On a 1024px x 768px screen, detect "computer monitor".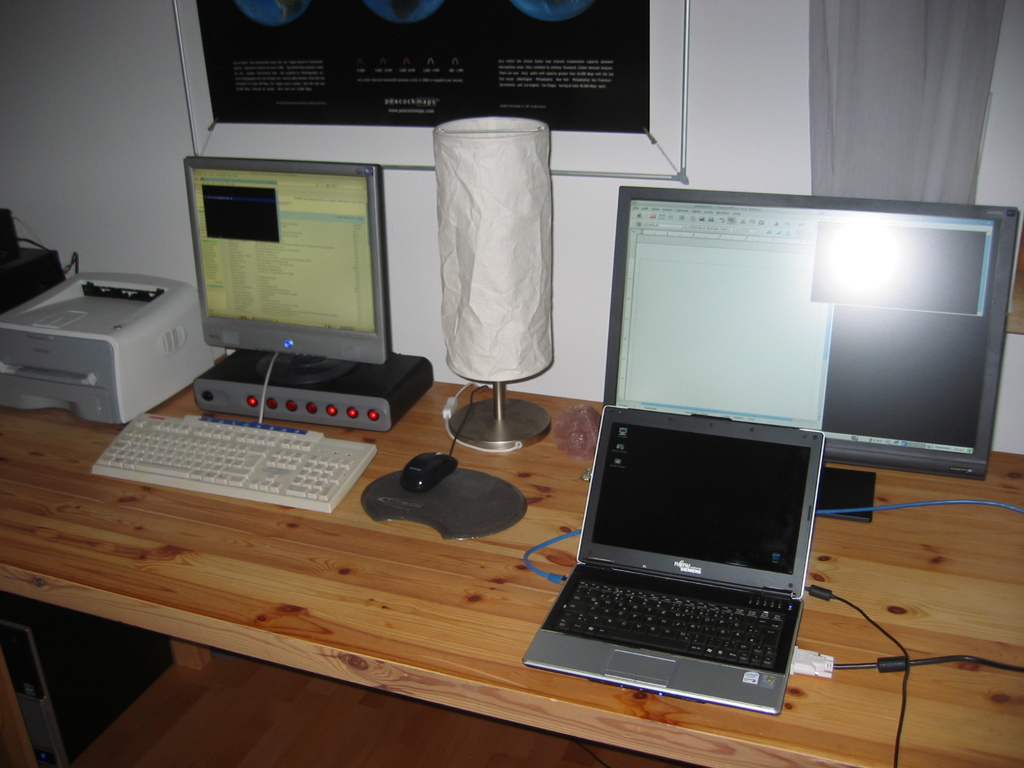
598:182:1023:526.
